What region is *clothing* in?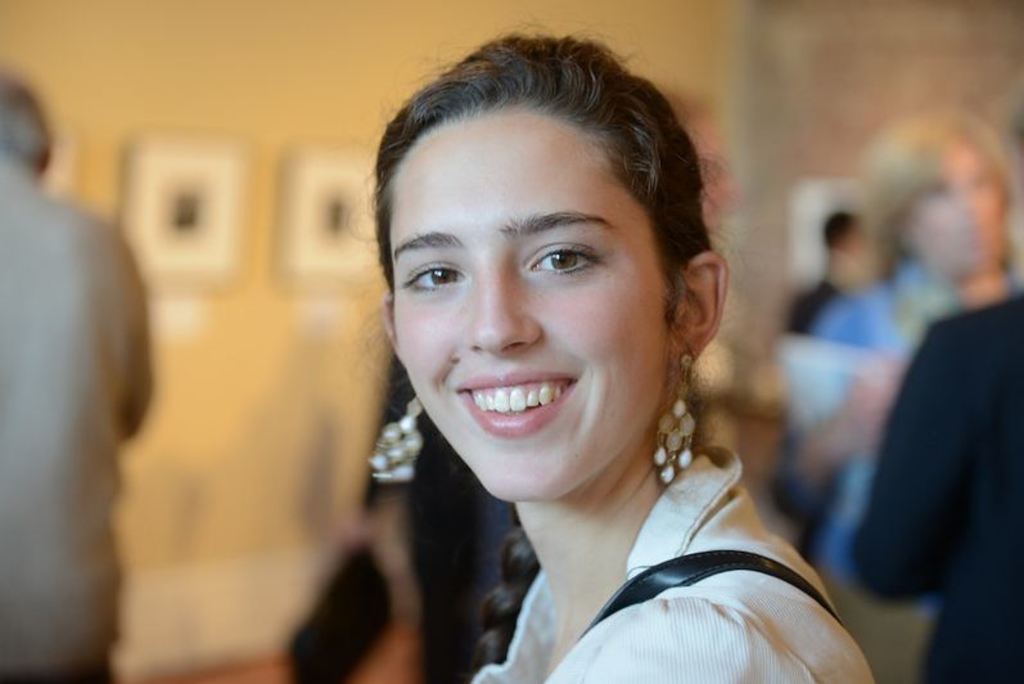
Rect(474, 406, 899, 683).
